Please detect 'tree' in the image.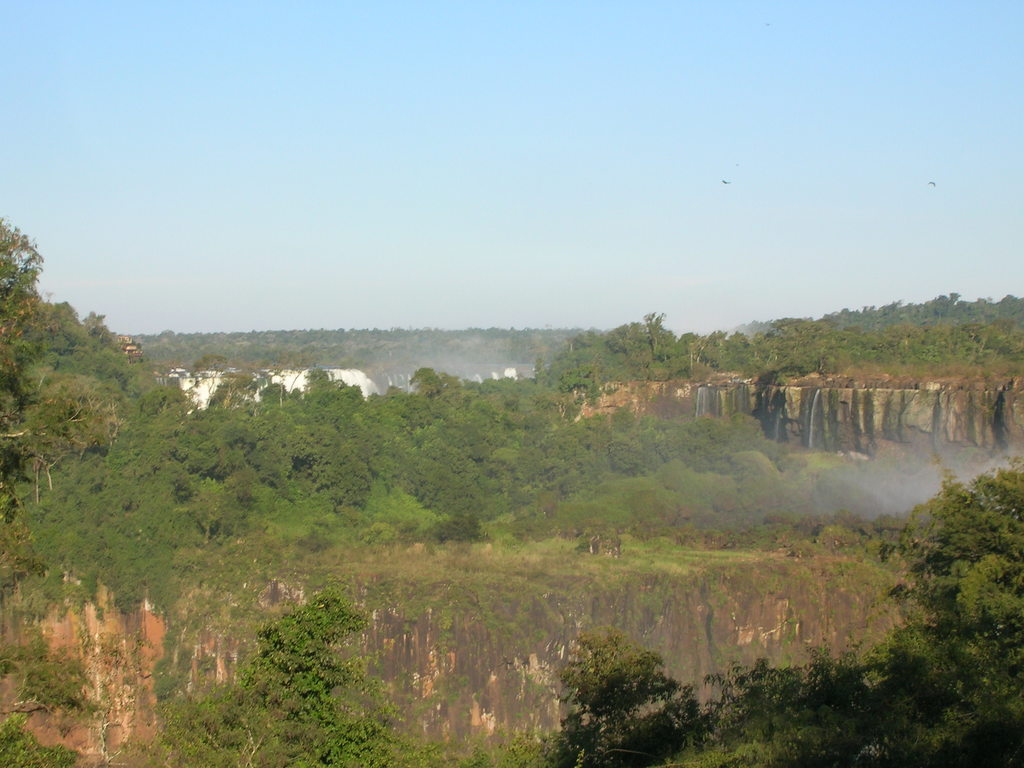
Rect(1, 367, 124, 511).
